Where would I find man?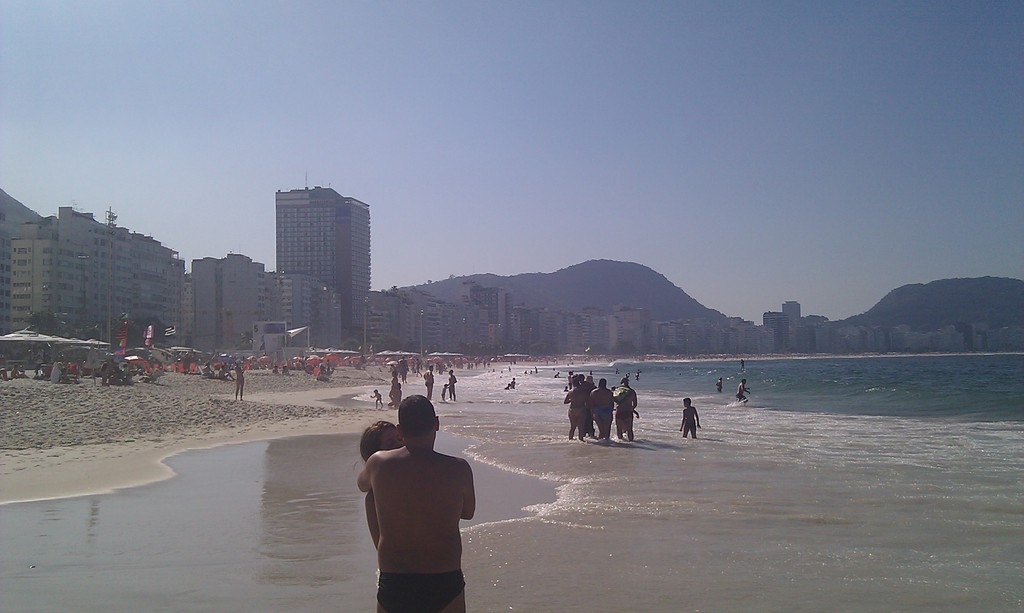
At (x1=612, y1=376, x2=639, y2=442).
